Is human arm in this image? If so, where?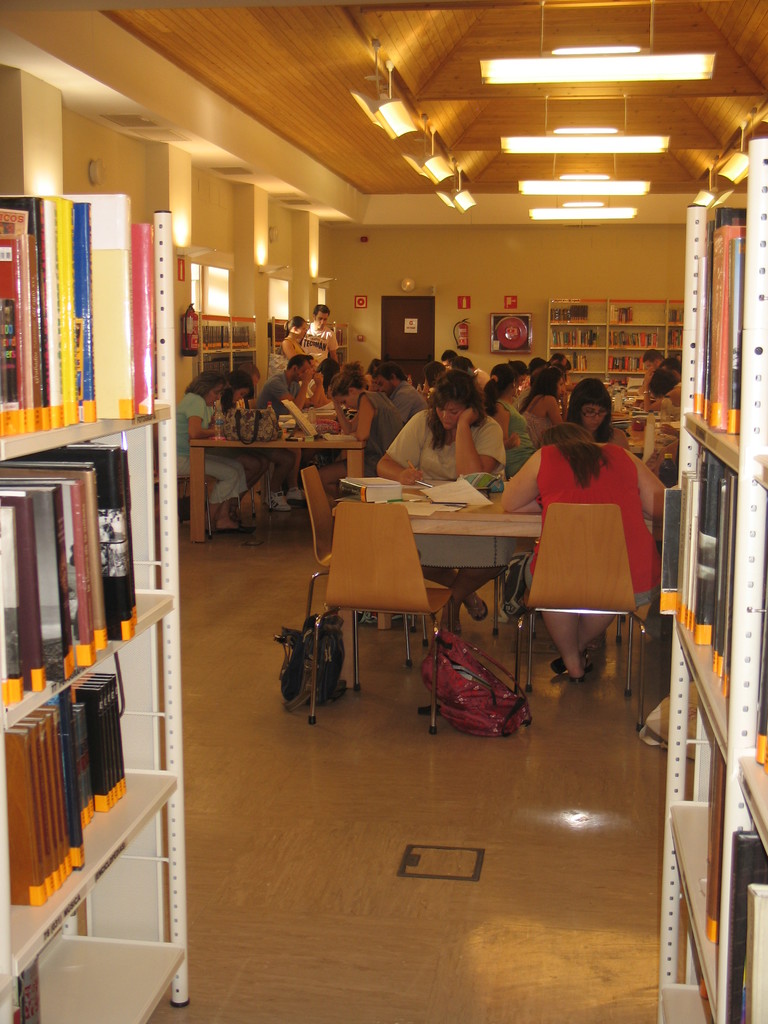
Yes, at x1=369, y1=410, x2=429, y2=485.
